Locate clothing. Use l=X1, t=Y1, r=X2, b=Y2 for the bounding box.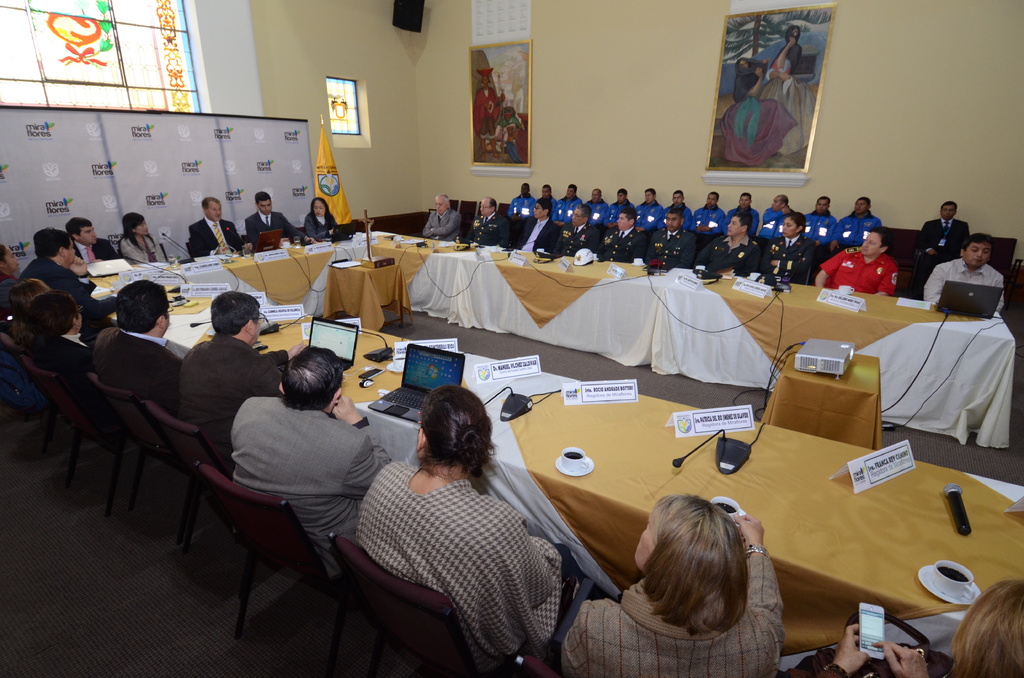
l=760, t=46, r=824, b=149.
